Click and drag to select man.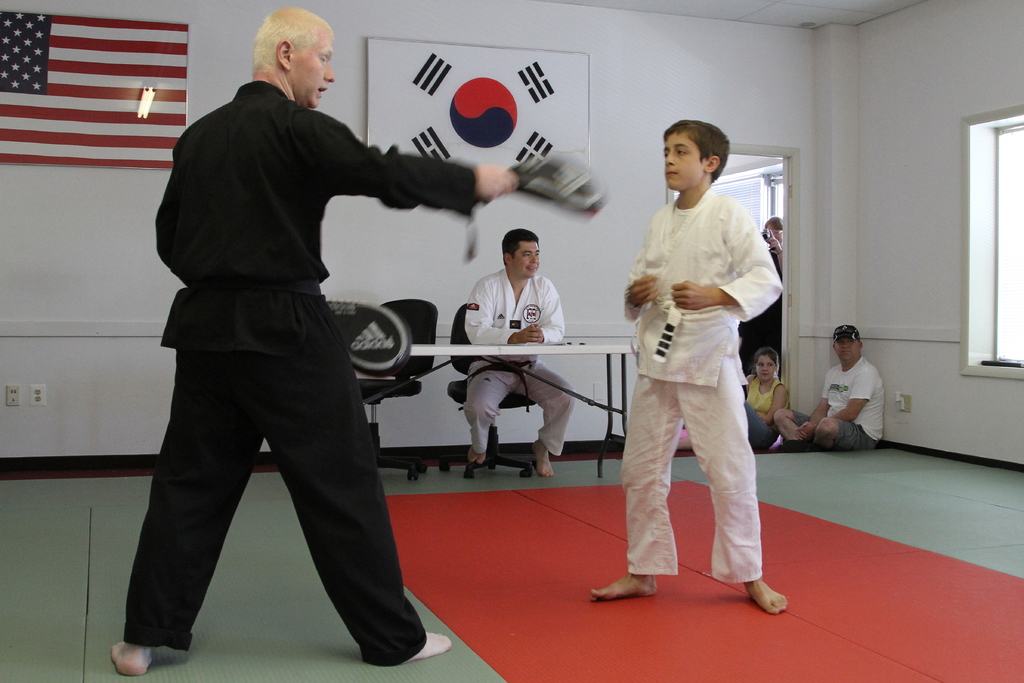
Selection: left=109, top=10, right=523, bottom=676.
